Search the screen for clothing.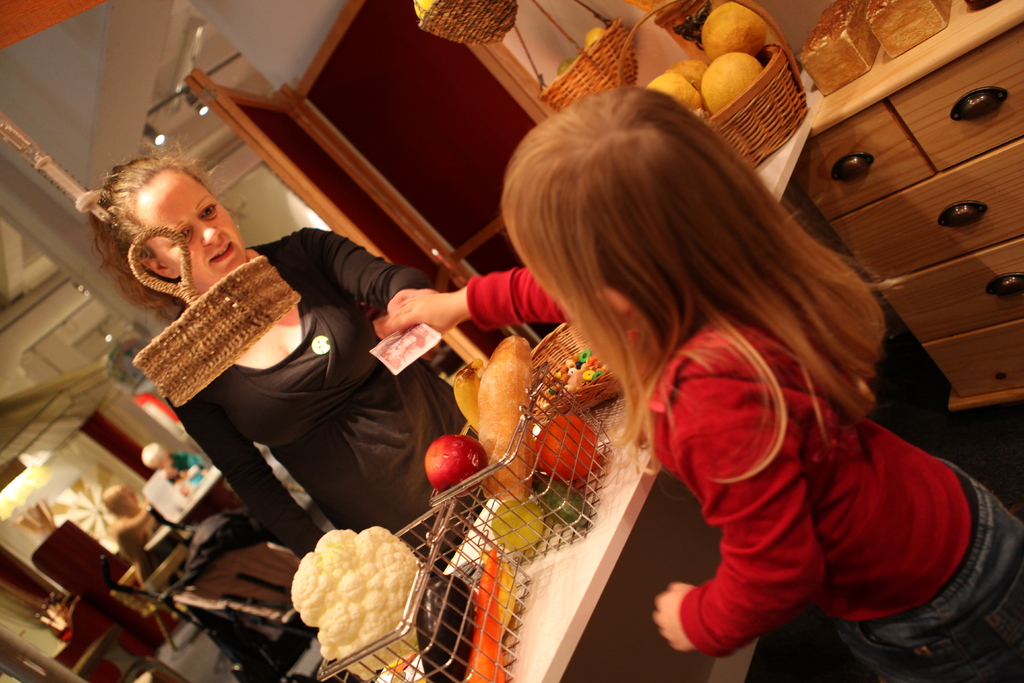
Found at Rect(558, 252, 988, 650).
